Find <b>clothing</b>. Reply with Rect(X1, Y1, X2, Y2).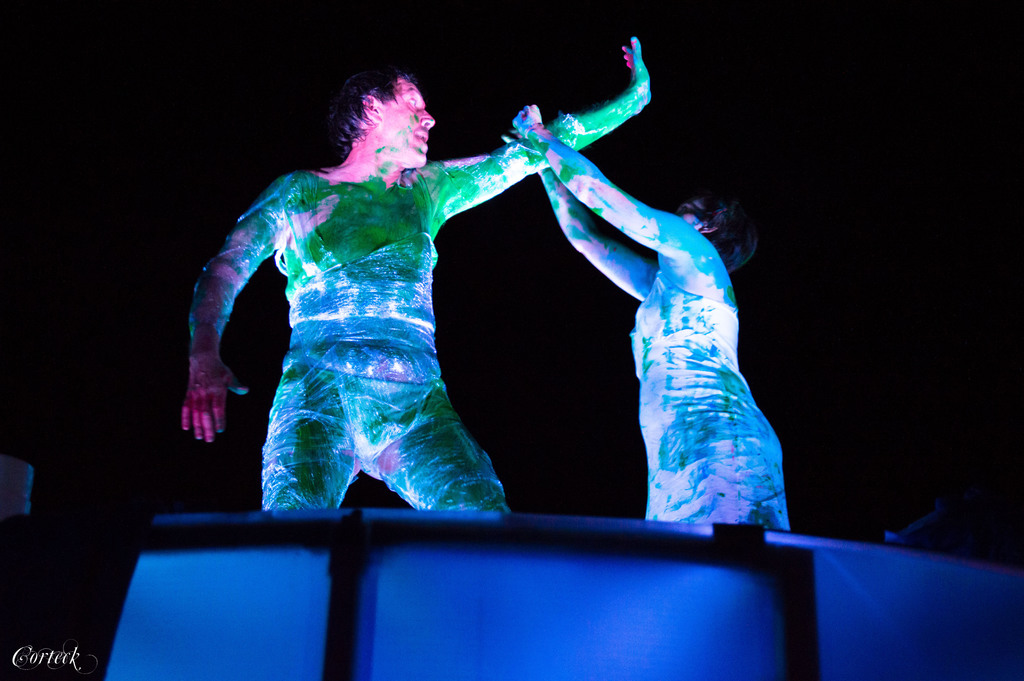
Rect(641, 270, 801, 533).
